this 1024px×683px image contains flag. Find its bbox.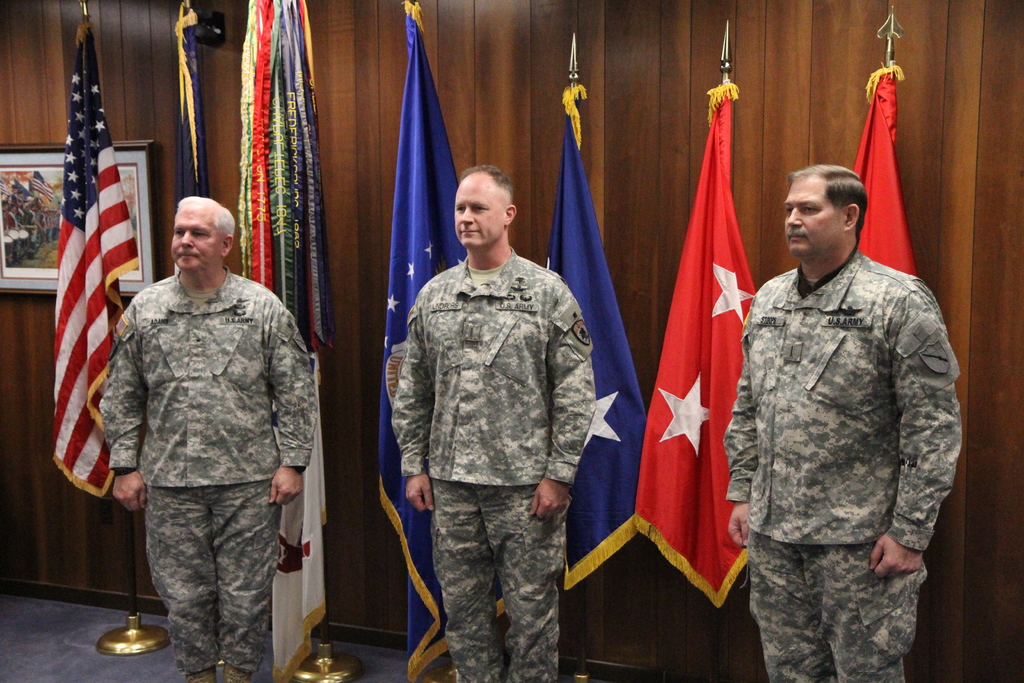
[x1=639, y1=80, x2=764, y2=608].
